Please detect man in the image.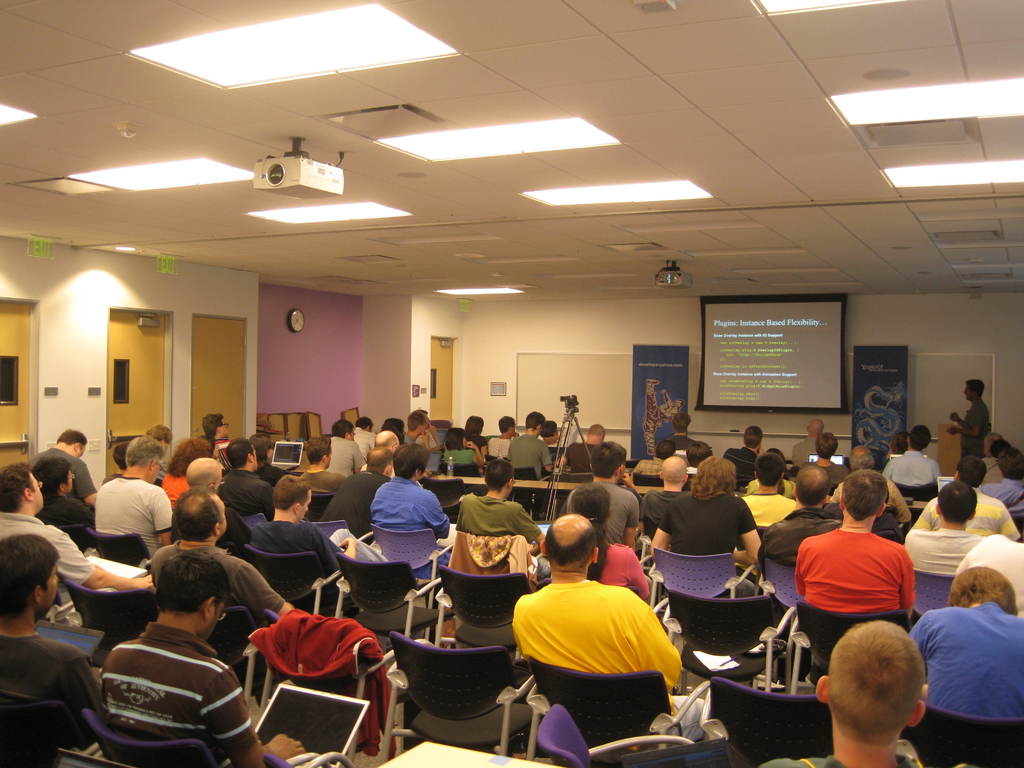
locate(382, 416, 404, 437).
